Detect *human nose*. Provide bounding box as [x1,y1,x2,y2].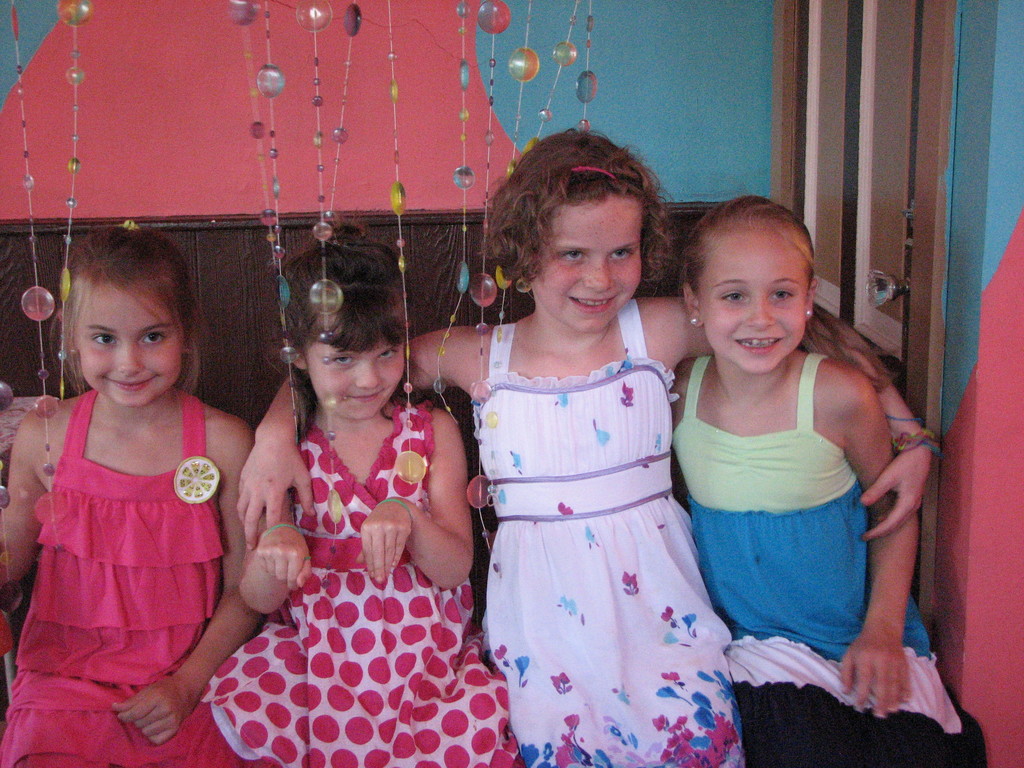
[583,259,614,292].
